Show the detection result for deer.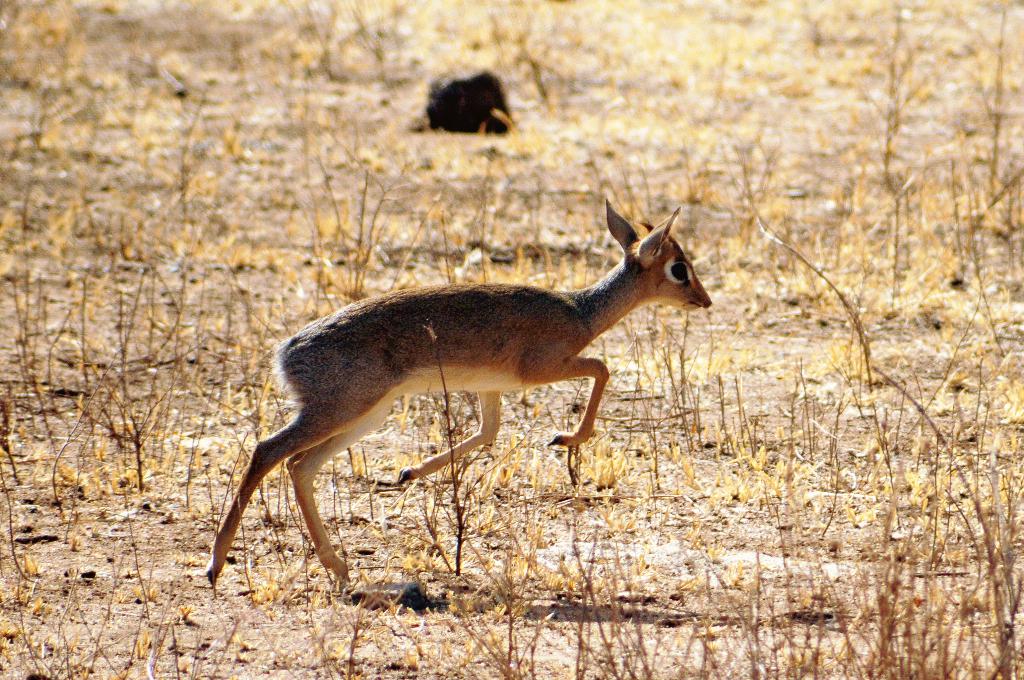
<box>204,201,715,590</box>.
